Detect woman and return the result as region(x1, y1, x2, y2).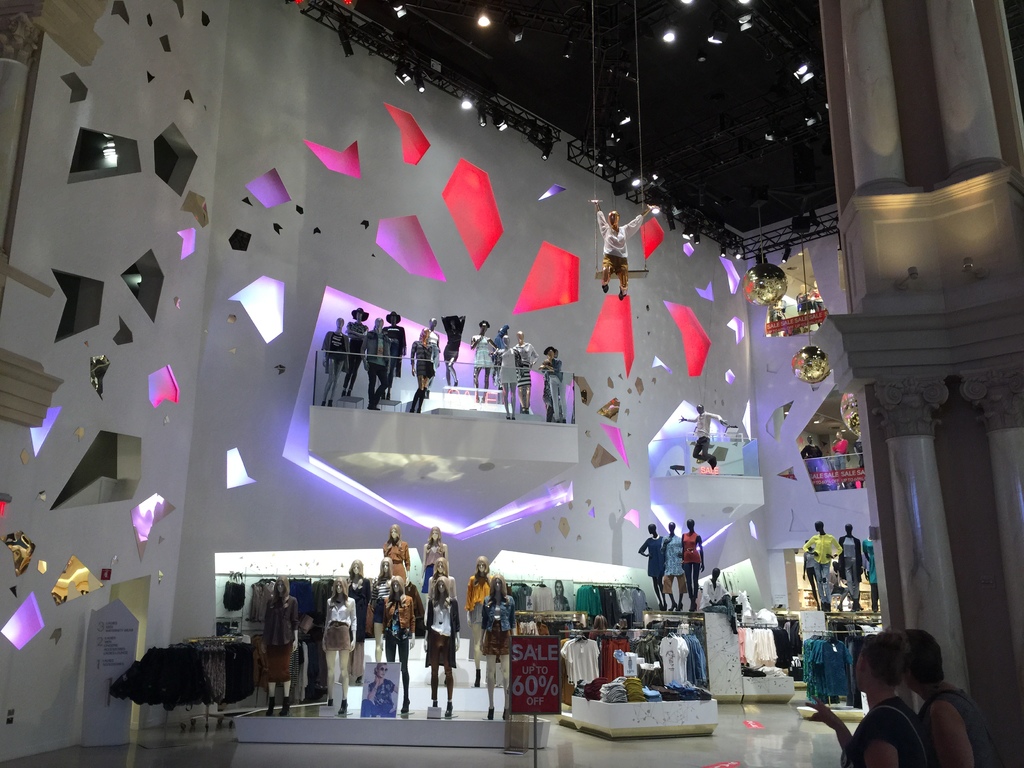
region(257, 572, 293, 717).
